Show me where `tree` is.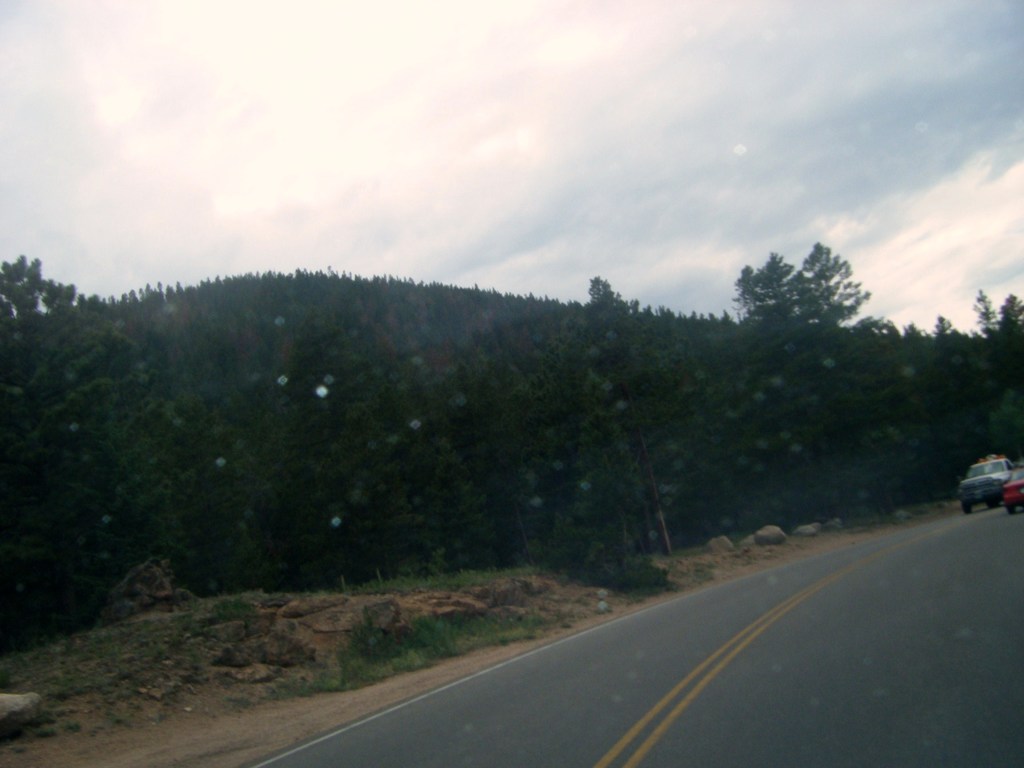
`tree` is at pyautogui.locateOnScreen(784, 237, 876, 324).
